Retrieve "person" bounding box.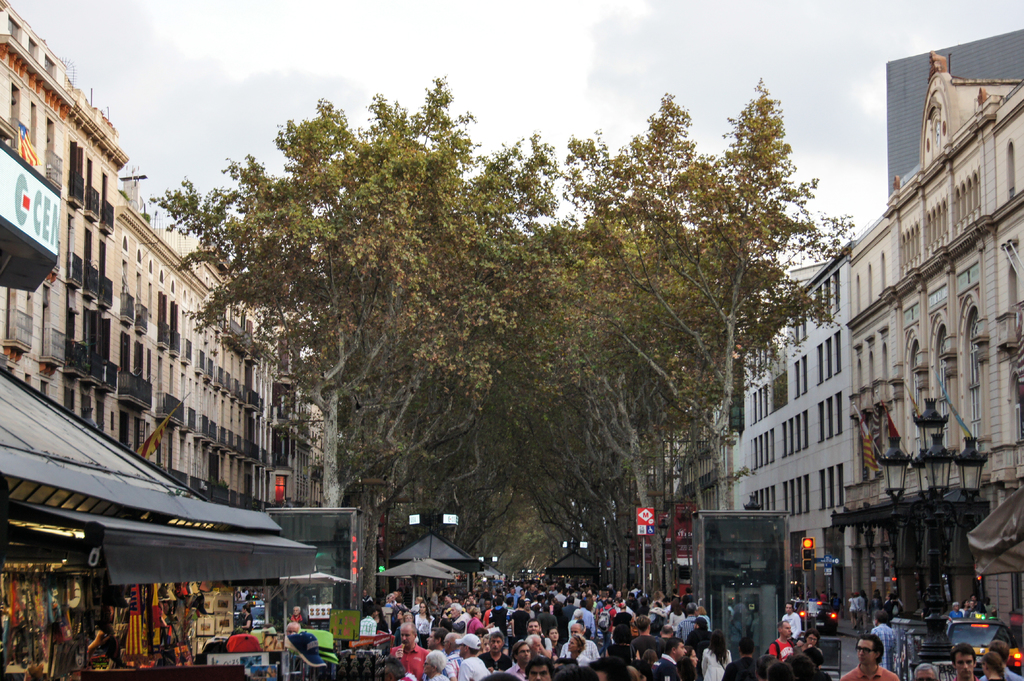
Bounding box: bbox(451, 602, 471, 632).
